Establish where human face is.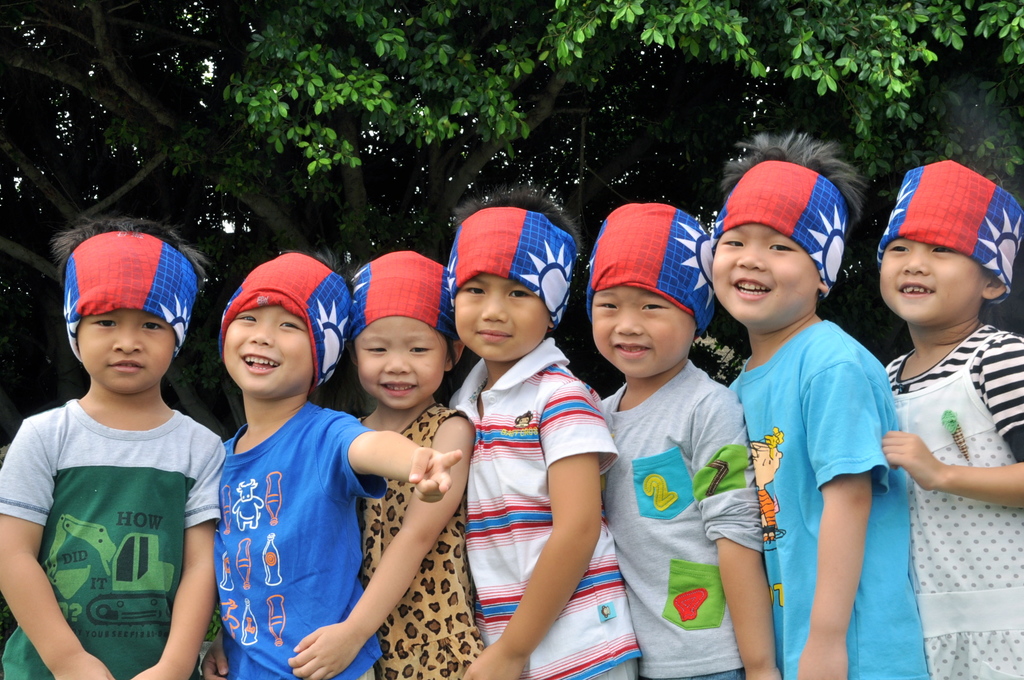
Established at [78, 304, 173, 390].
